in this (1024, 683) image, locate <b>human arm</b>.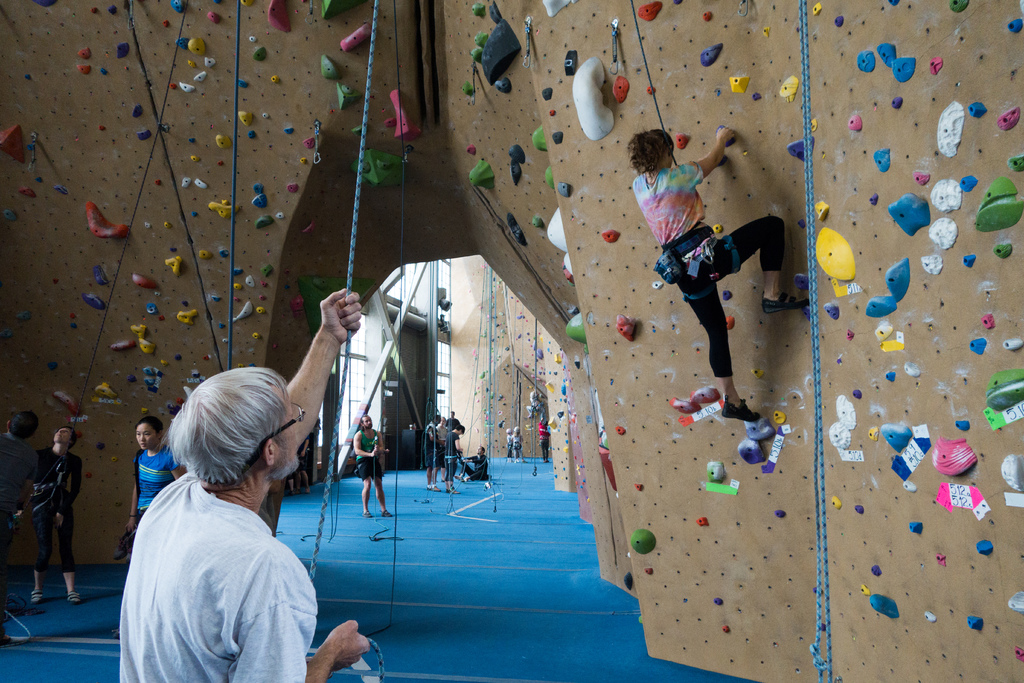
Bounding box: select_region(455, 434, 463, 457).
